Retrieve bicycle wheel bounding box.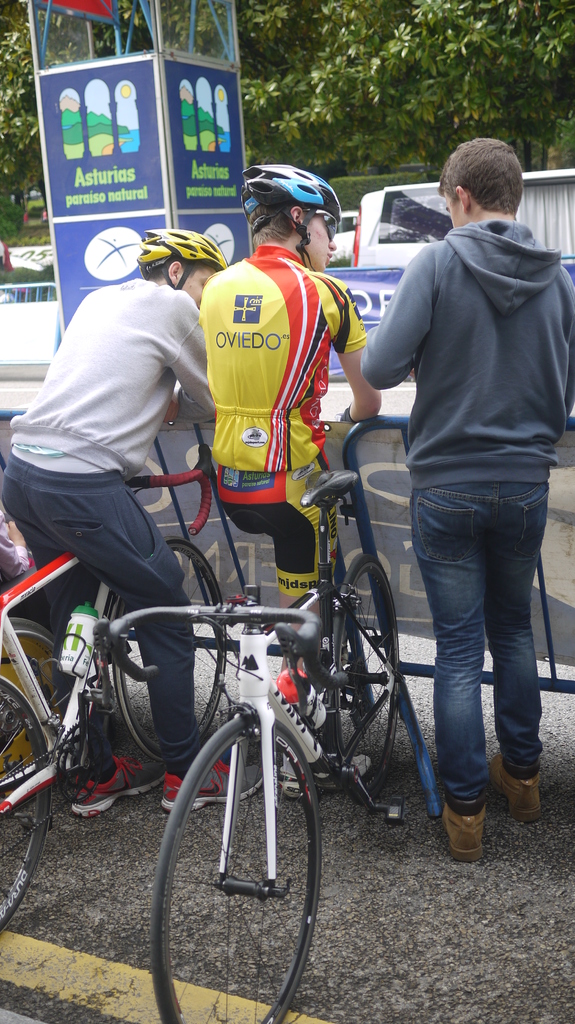
Bounding box: pyautogui.locateOnScreen(329, 545, 400, 811).
